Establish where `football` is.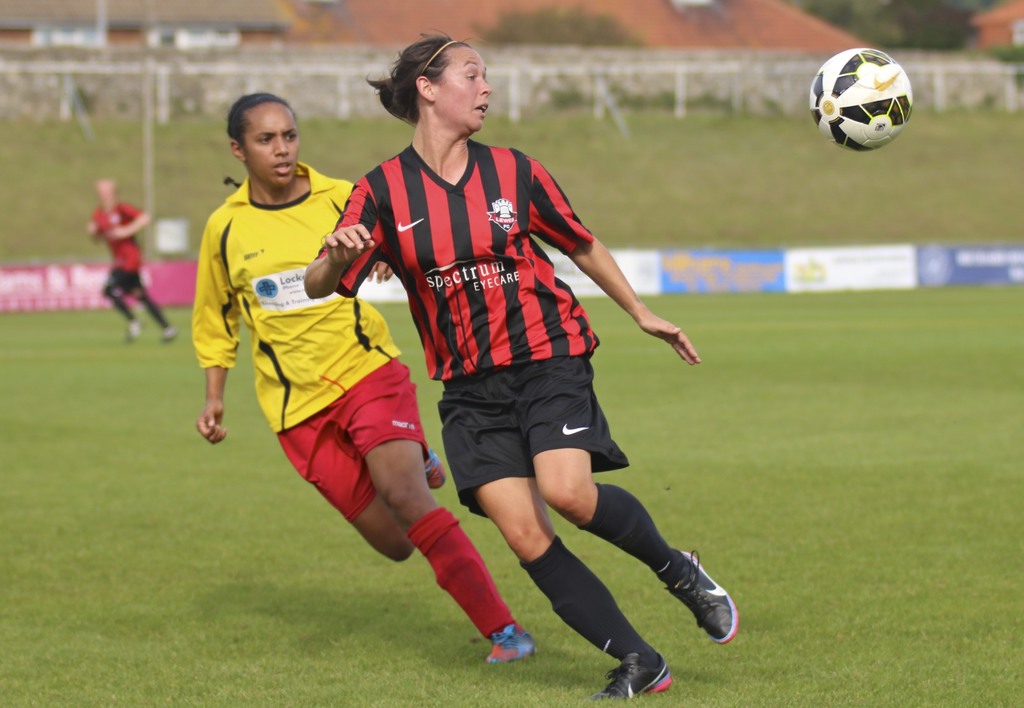
Established at bbox=[808, 48, 915, 150].
